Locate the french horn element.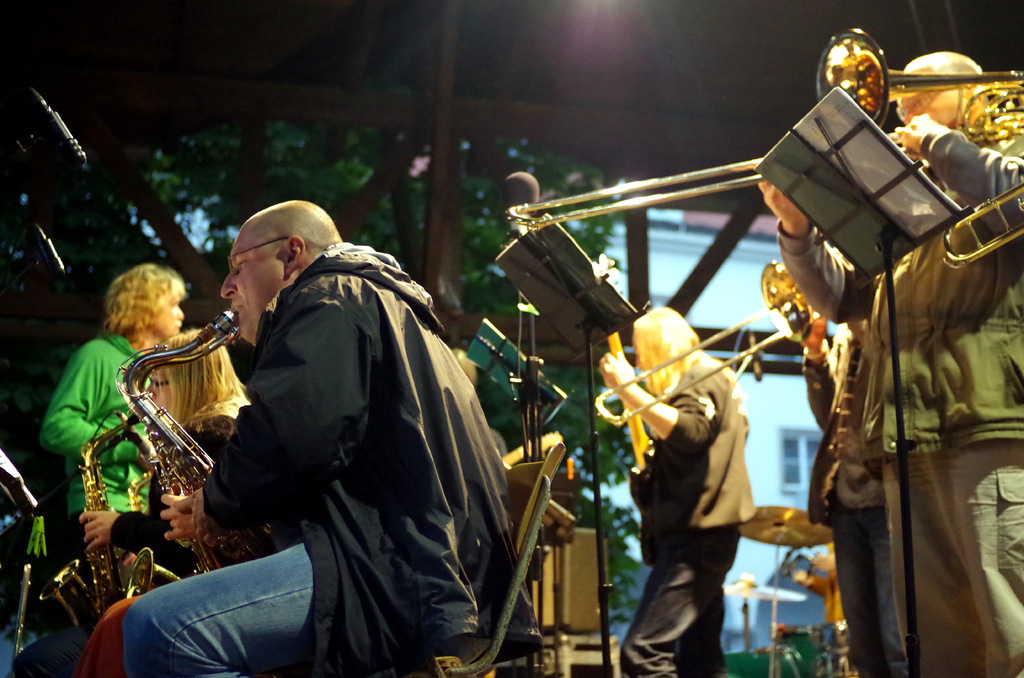
Element bbox: 38,402,156,642.
